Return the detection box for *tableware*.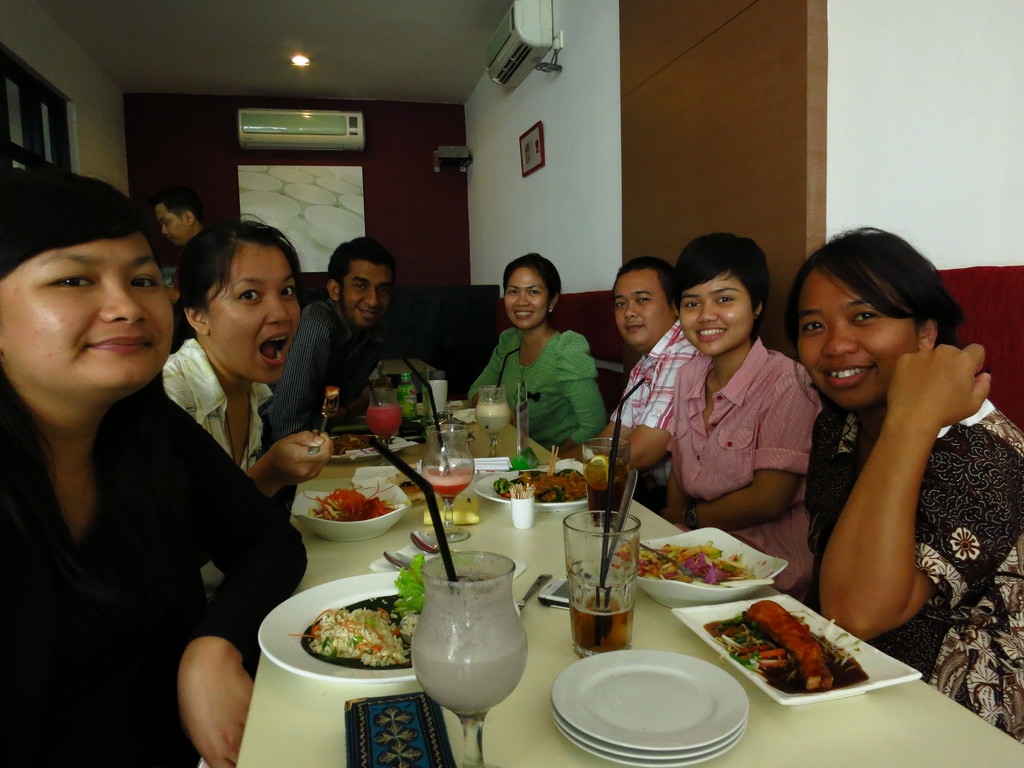
{"left": 420, "top": 547, "right": 530, "bottom": 767}.
